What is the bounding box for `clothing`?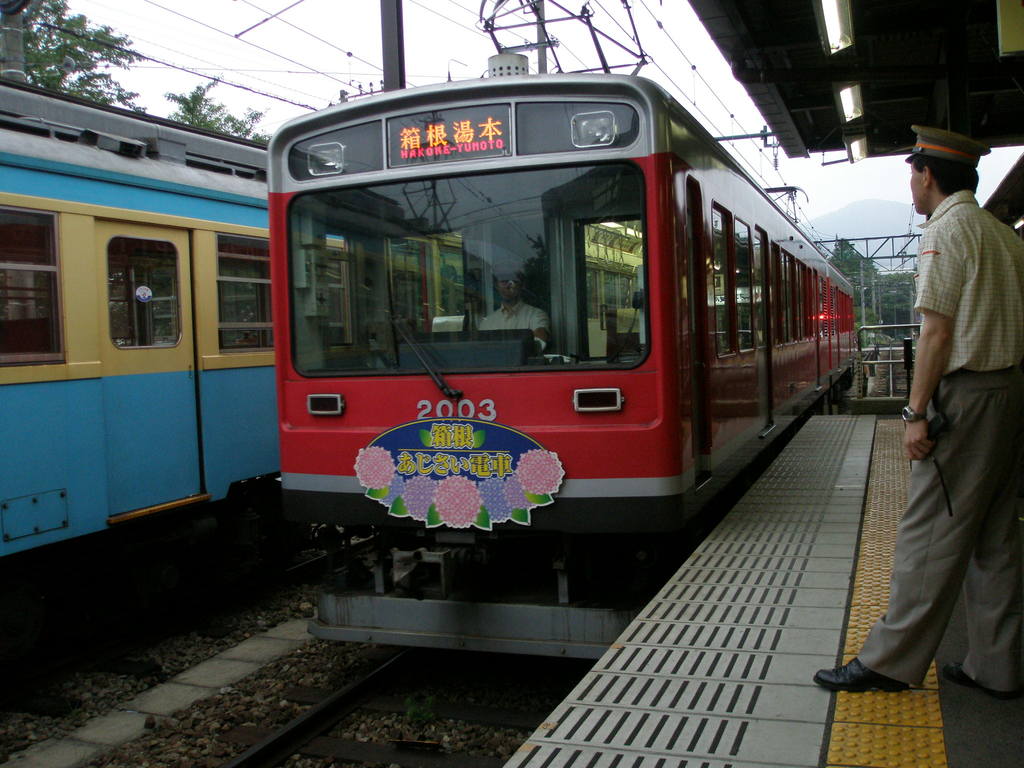
845, 188, 1023, 698.
